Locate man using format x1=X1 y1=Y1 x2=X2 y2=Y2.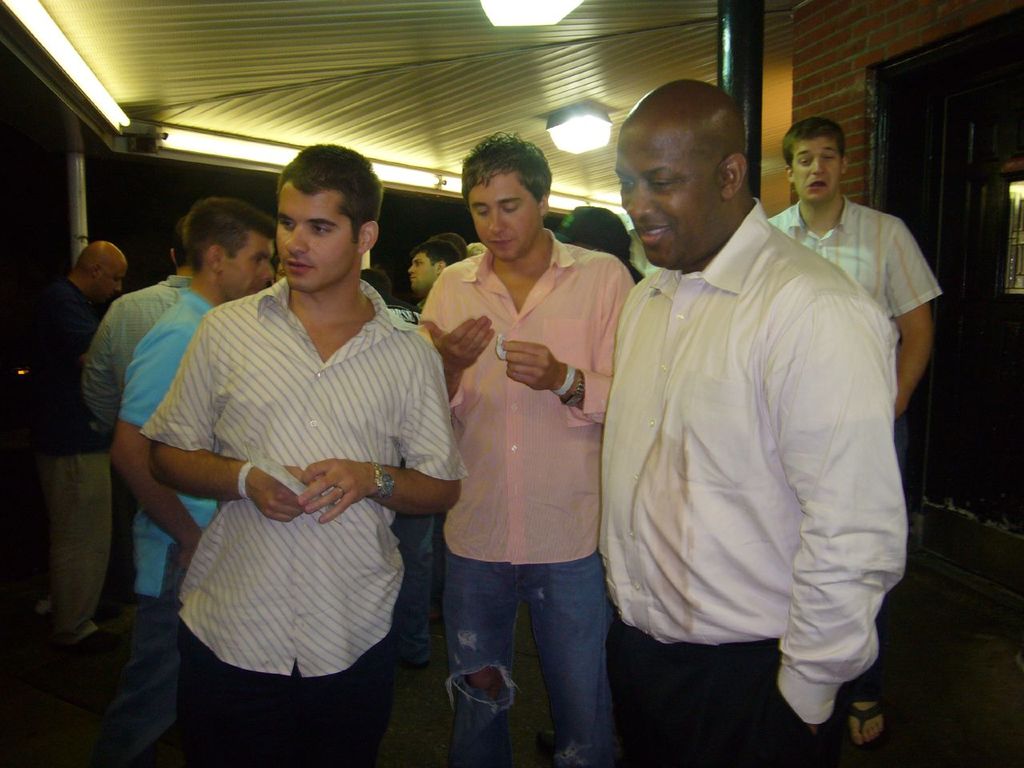
x1=413 y1=131 x2=634 y2=767.
